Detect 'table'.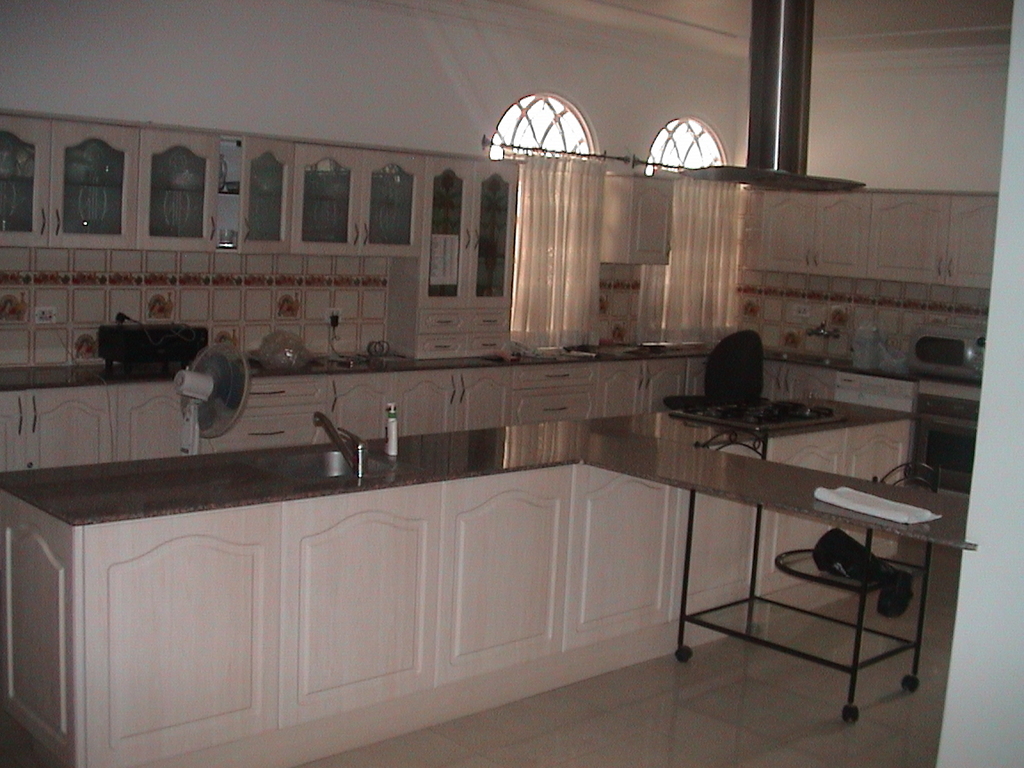
Detected at x1=640 y1=436 x2=1009 y2=740.
